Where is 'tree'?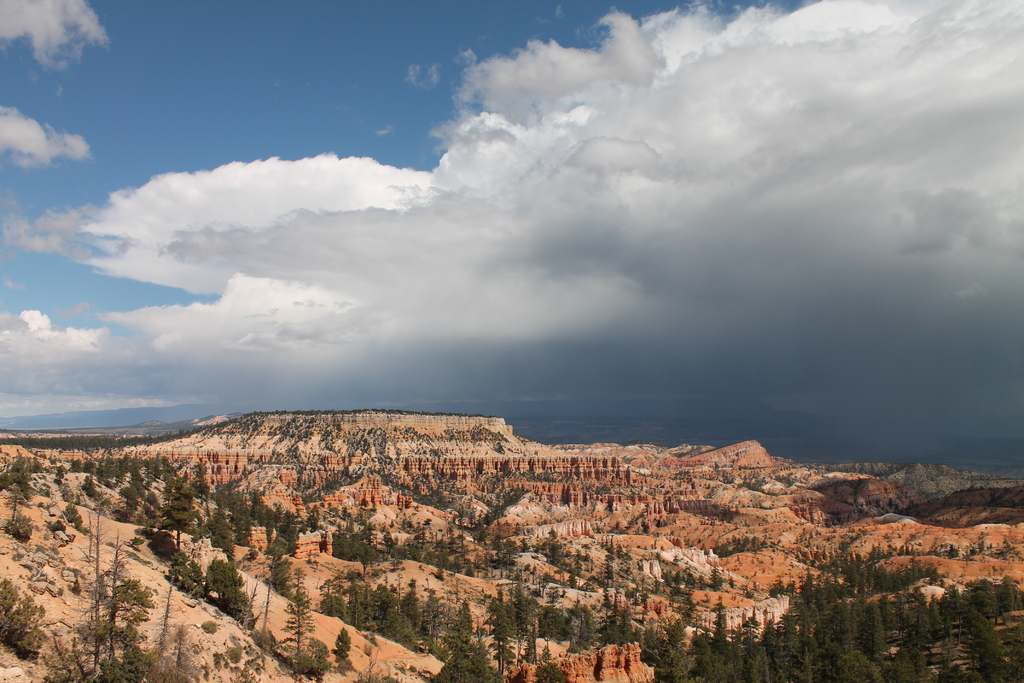
819/618/865/682.
